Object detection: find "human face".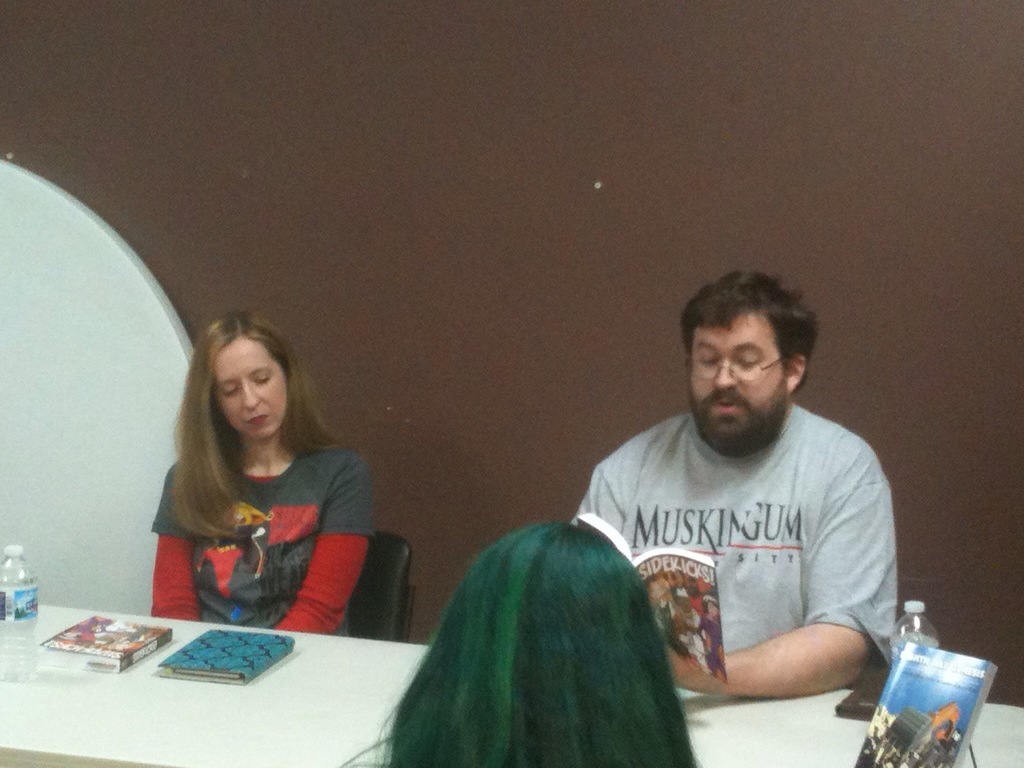
left=690, top=312, right=784, bottom=438.
